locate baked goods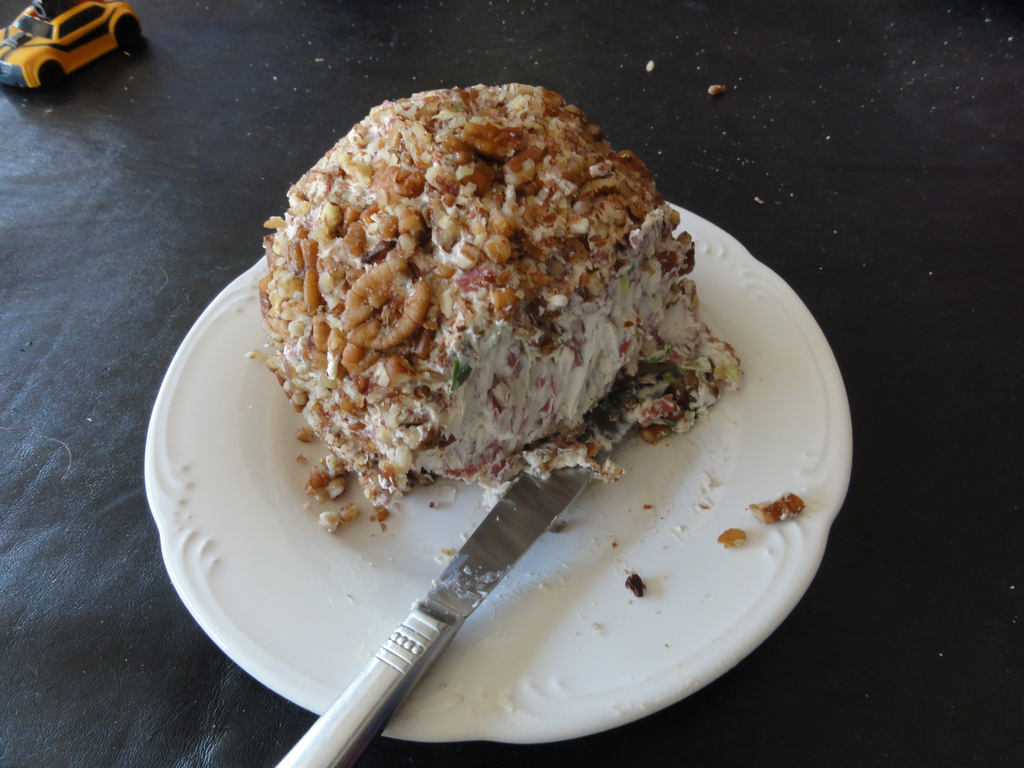
[left=275, top=98, right=689, bottom=556]
